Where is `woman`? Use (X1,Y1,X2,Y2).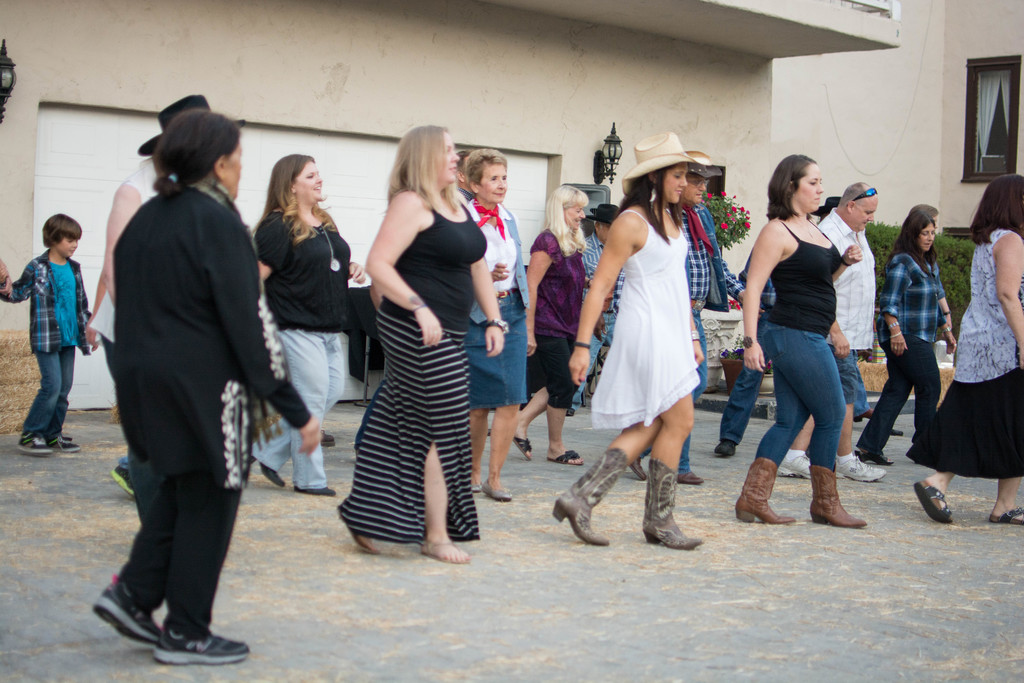
(732,152,874,541).
